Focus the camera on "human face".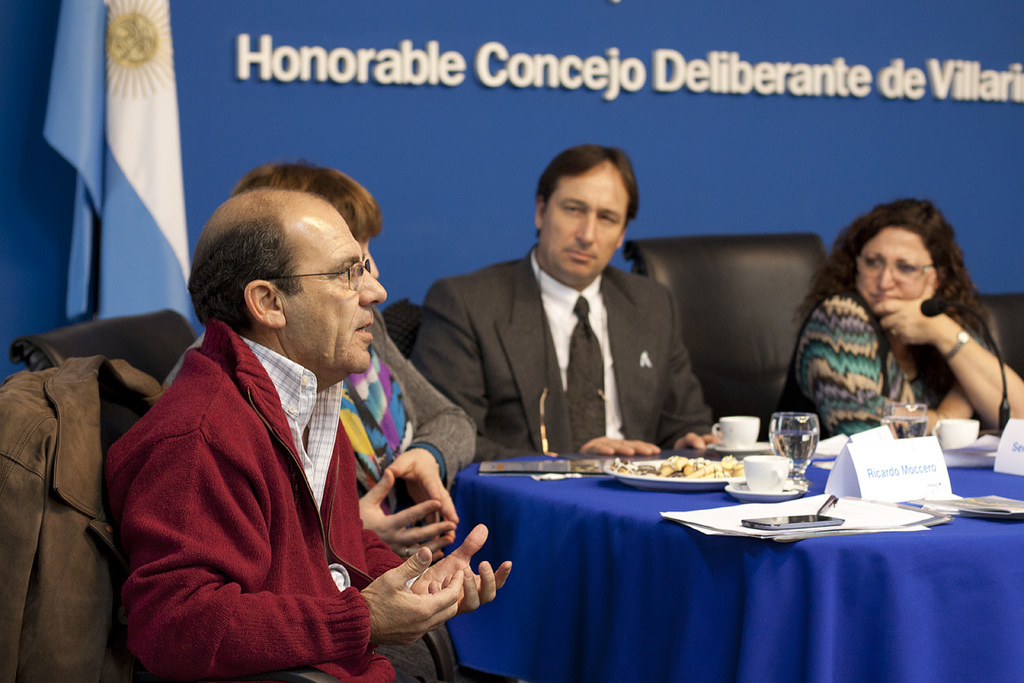
Focus region: bbox=[268, 197, 388, 380].
